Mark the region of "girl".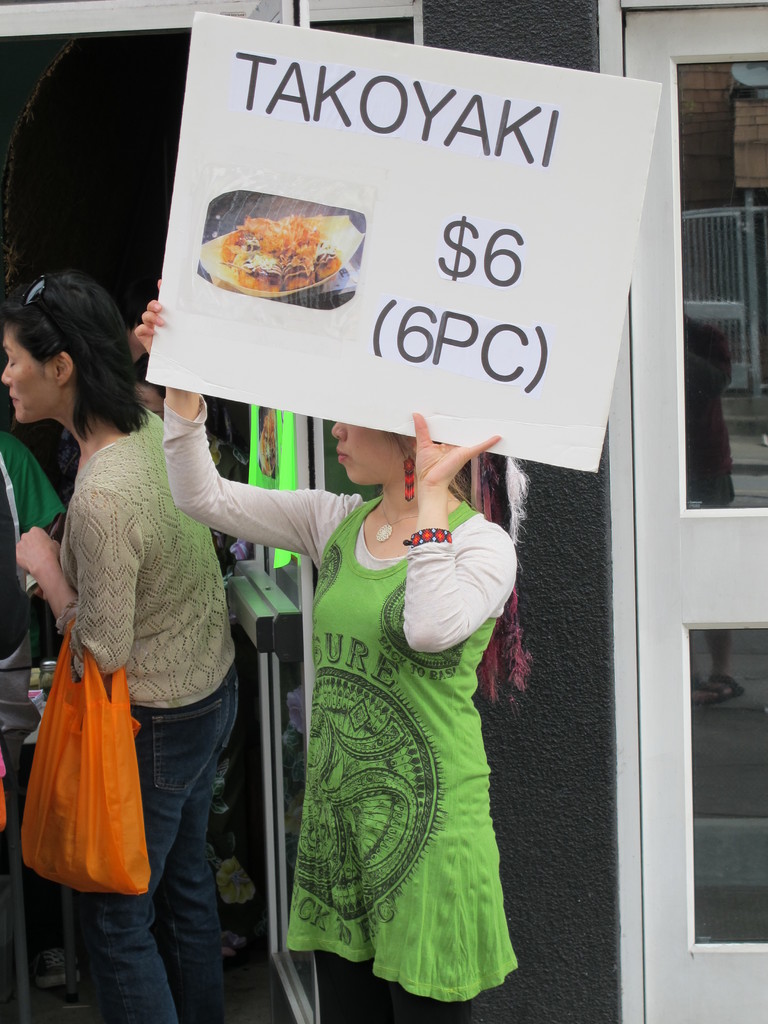
Region: locate(133, 275, 518, 1023).
